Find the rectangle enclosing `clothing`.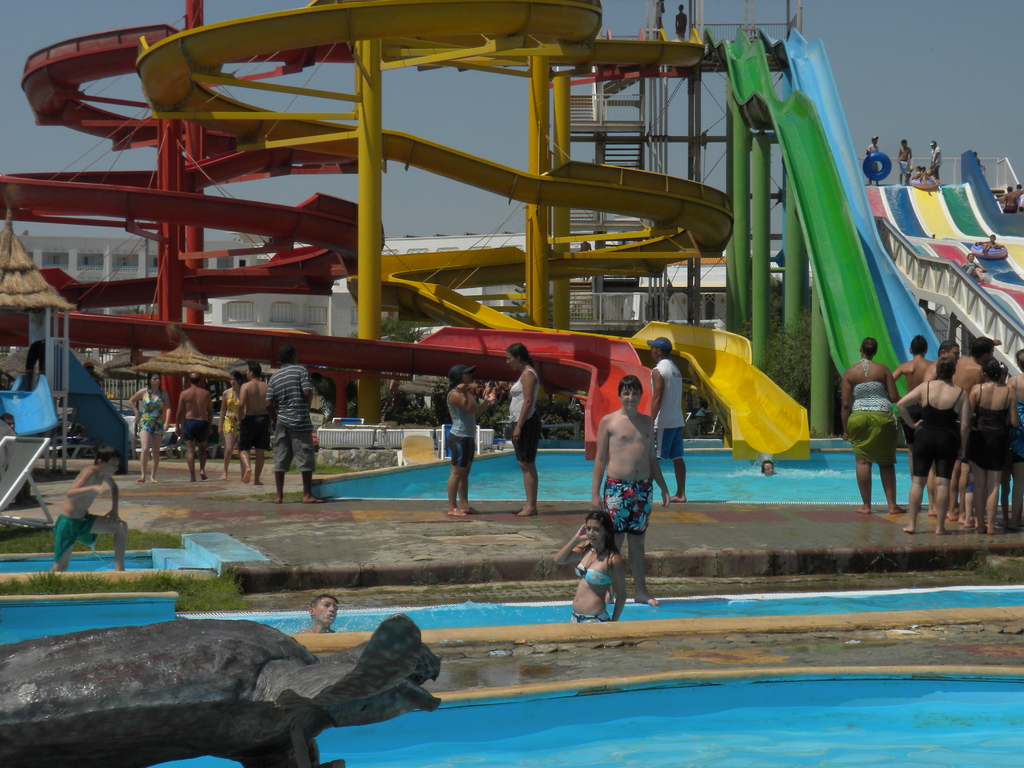
BBox(220, 386, 244, 434).
